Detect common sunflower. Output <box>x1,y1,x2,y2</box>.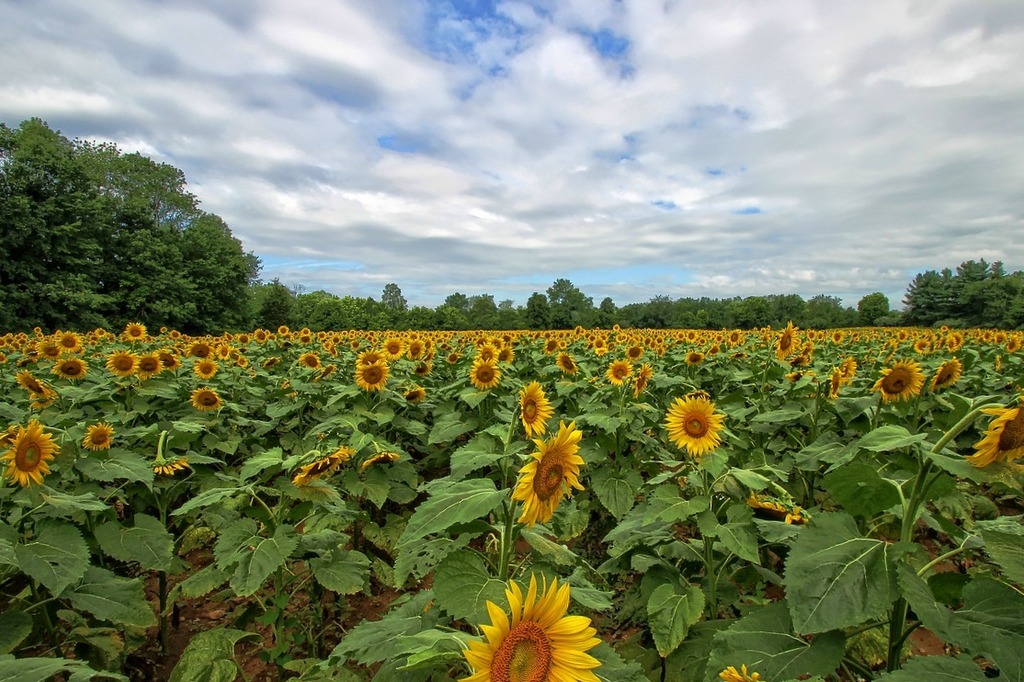
<box>507,415,585,529</box>.
